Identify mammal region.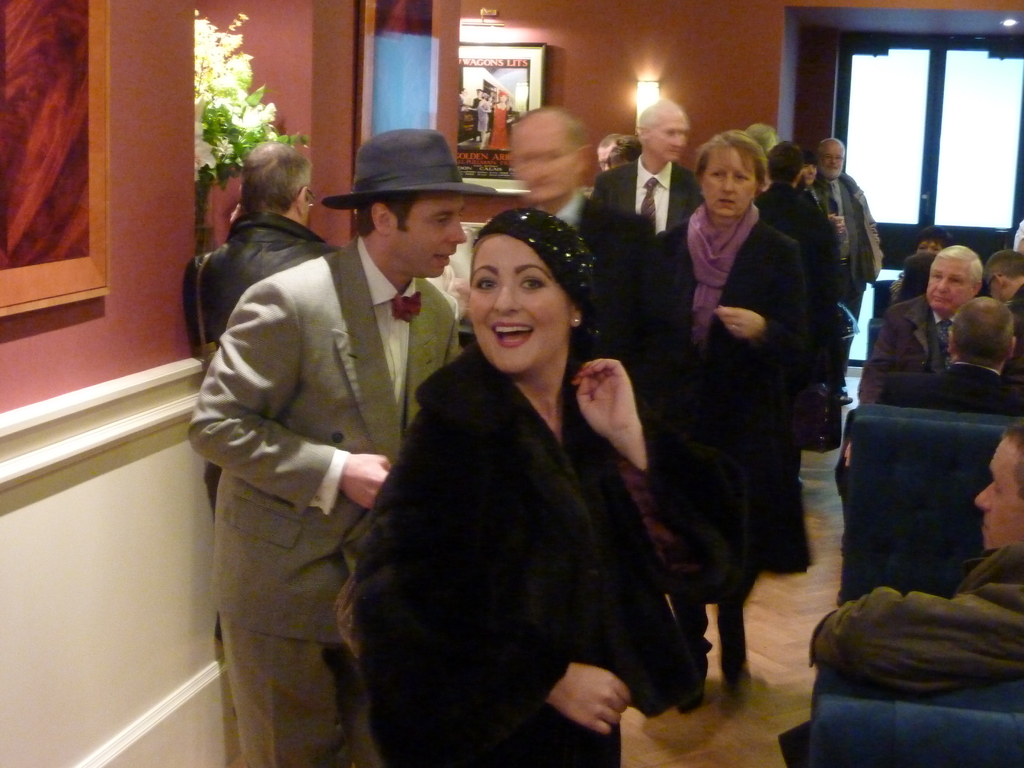
Region: Rect(820, 136, 883, 403).
